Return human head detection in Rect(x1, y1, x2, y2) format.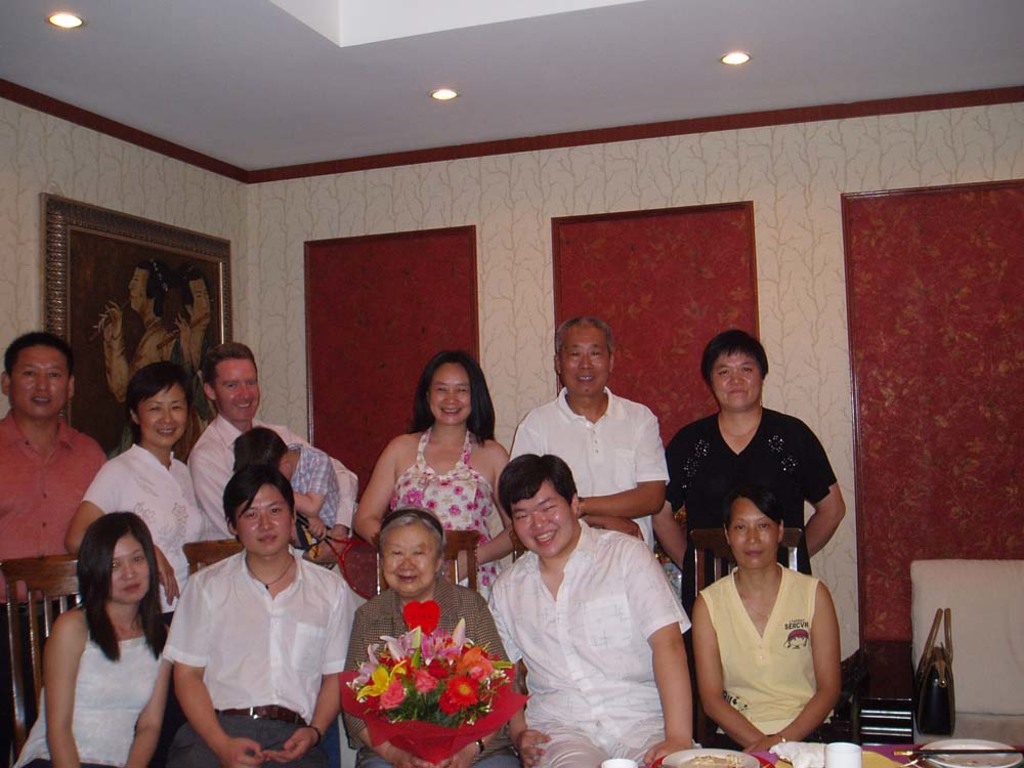
Rect(78, 513, 155, 604).
